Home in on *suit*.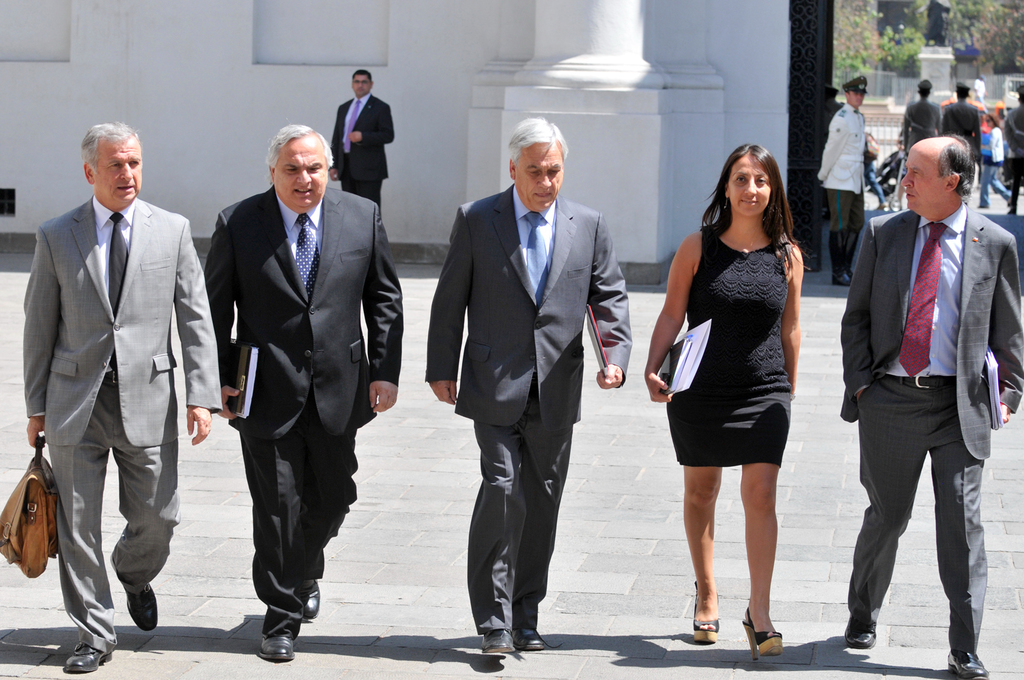
Homed in at (22,115,199,647).
